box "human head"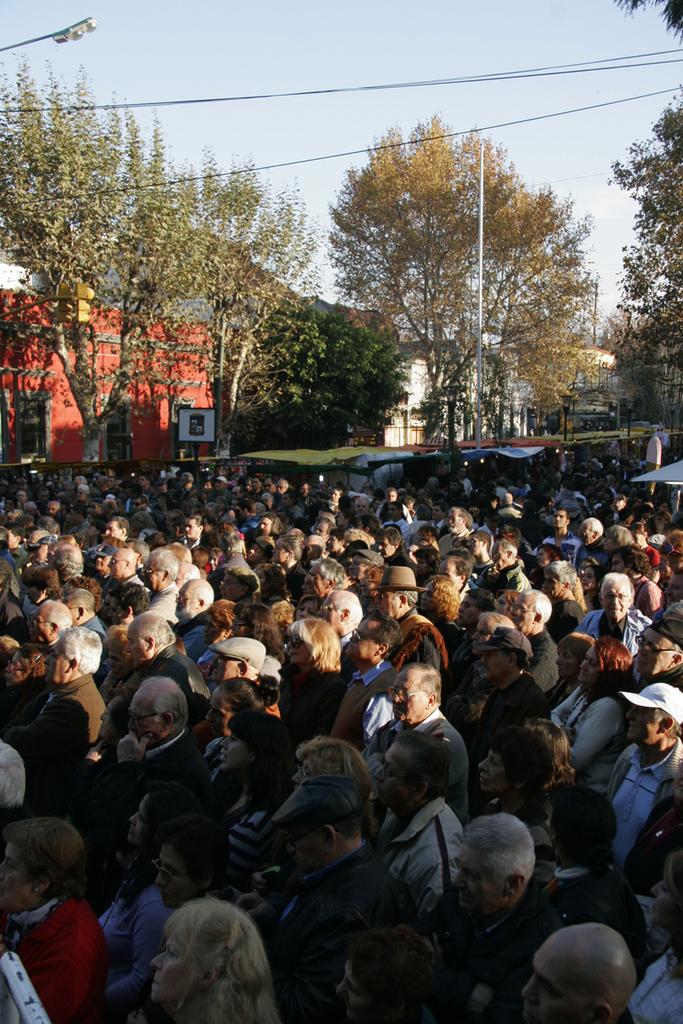
Rect(388, 664, 440, 724)
